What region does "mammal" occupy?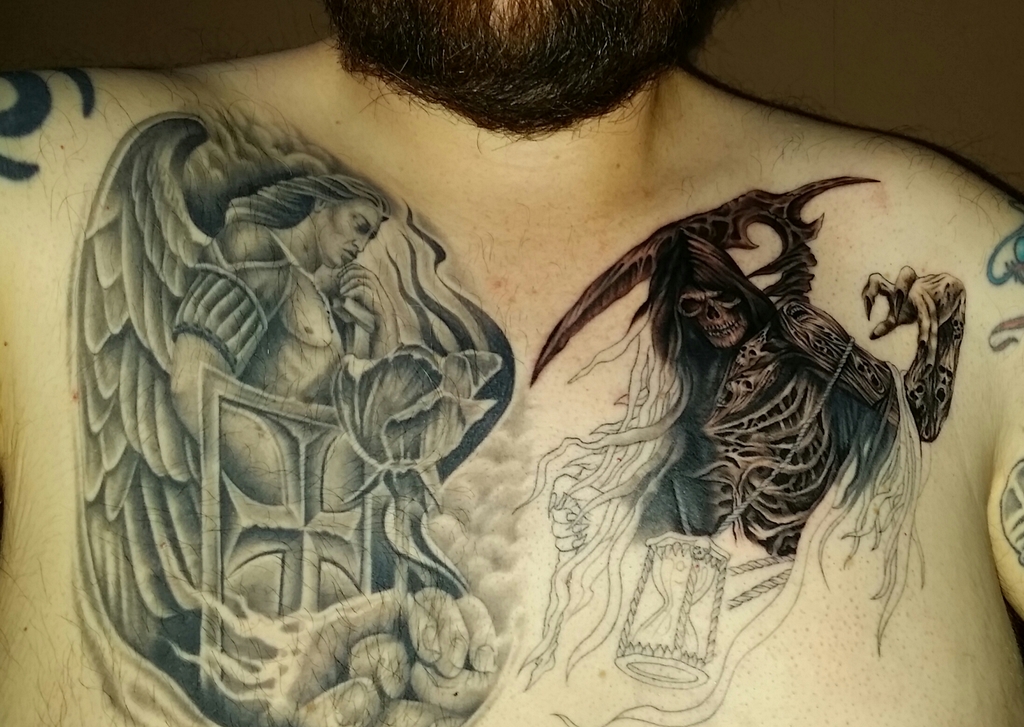
[left=0, top=0, right=1023, bottom=726].
